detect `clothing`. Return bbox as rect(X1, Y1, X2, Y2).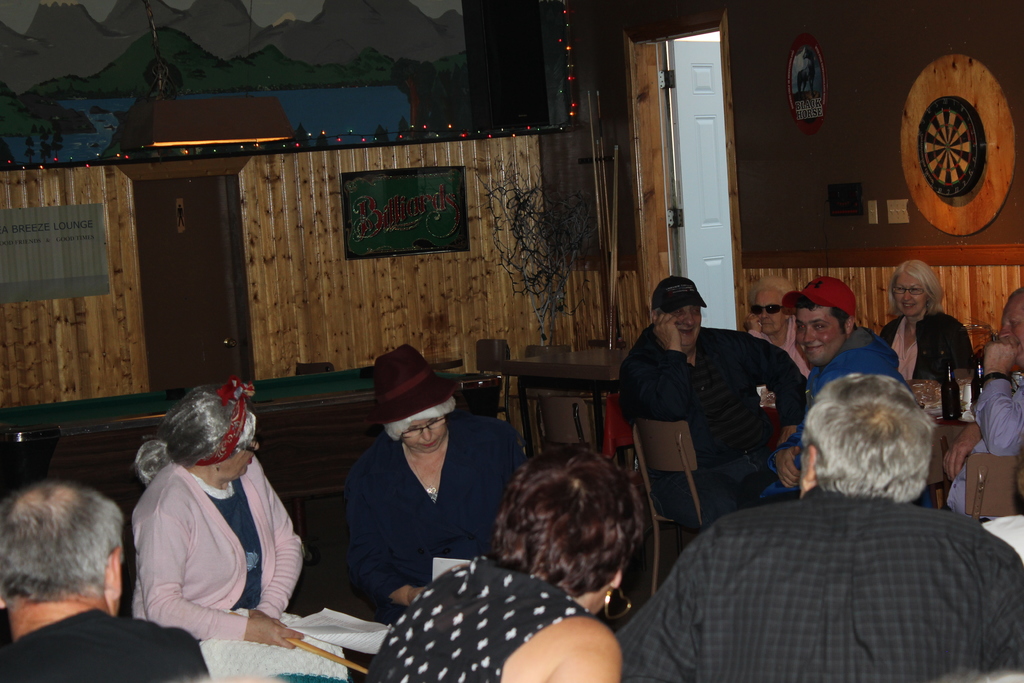
rect(744, 315, 813, 383).
